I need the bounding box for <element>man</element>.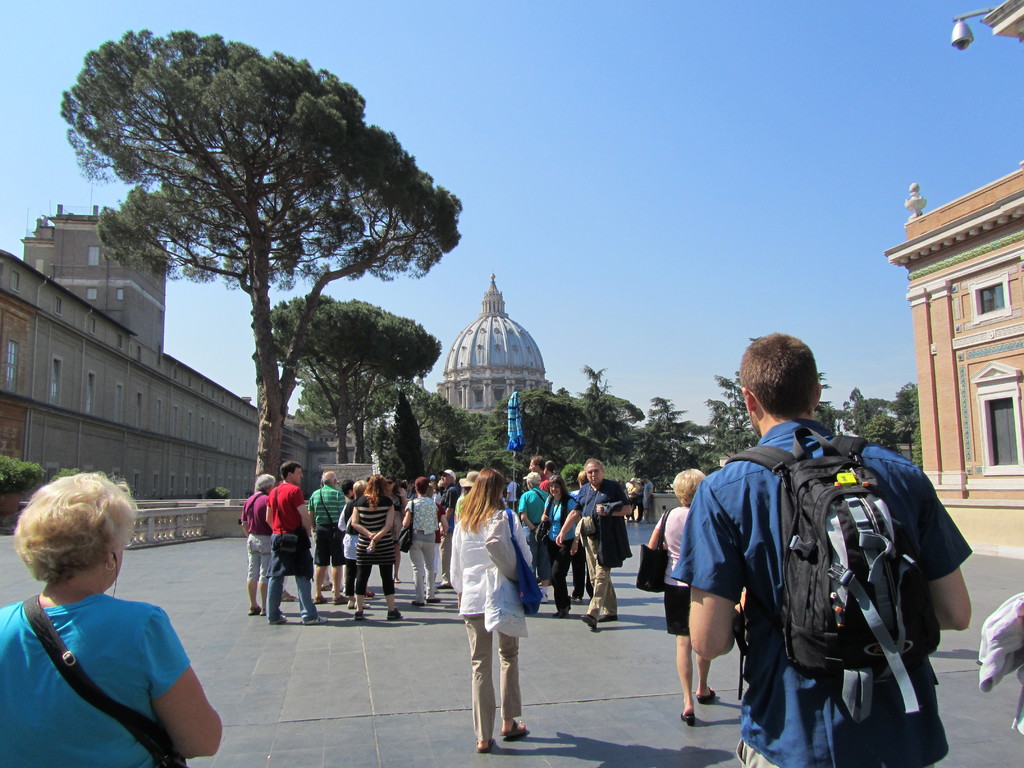
Here it is: [x1=505, y1=476, x2=521, y2=515].
